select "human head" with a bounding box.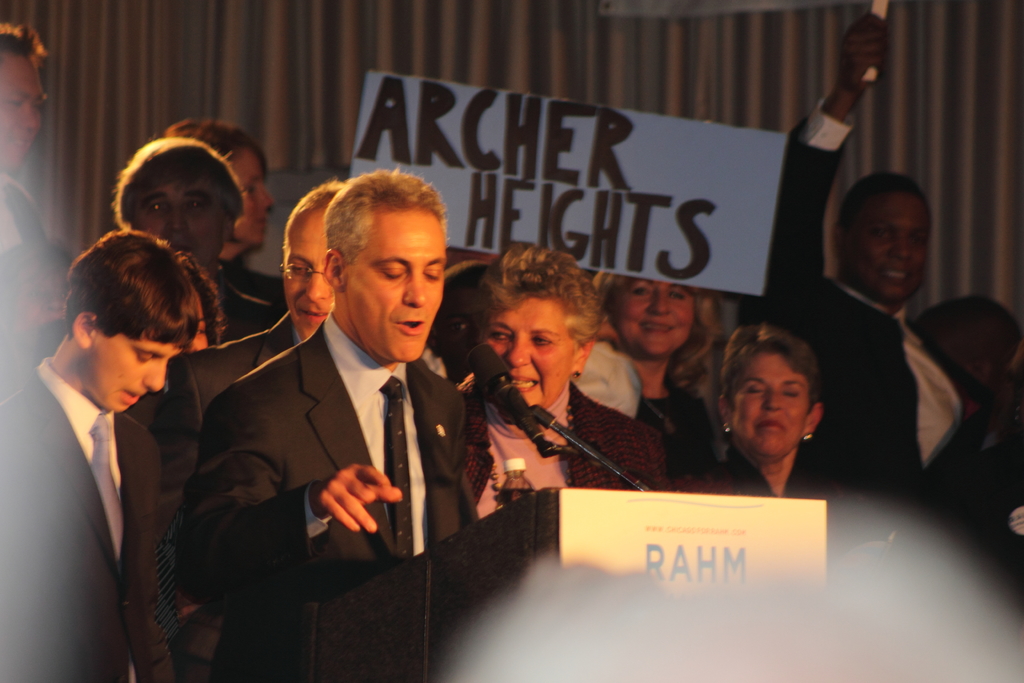
[468,244,603,411].
